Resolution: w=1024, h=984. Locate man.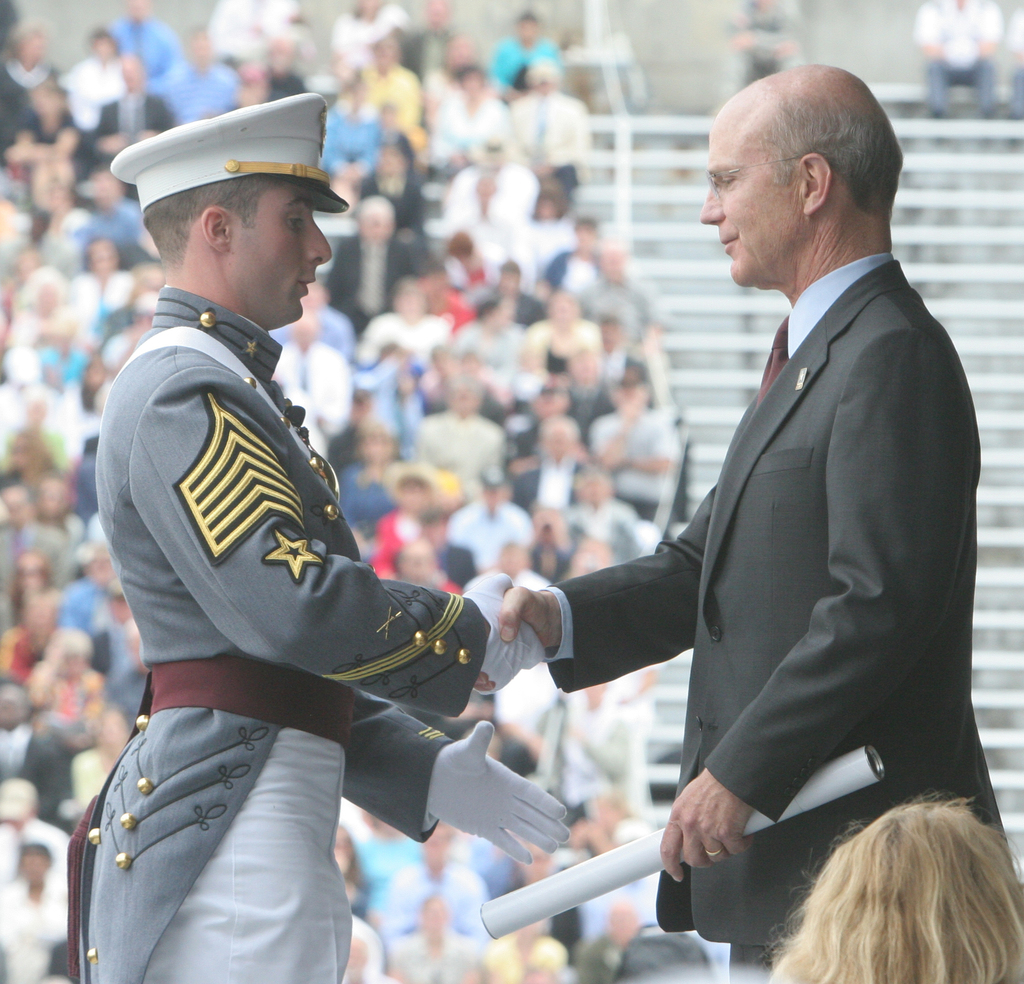
box(0, 775, 66, 882).
